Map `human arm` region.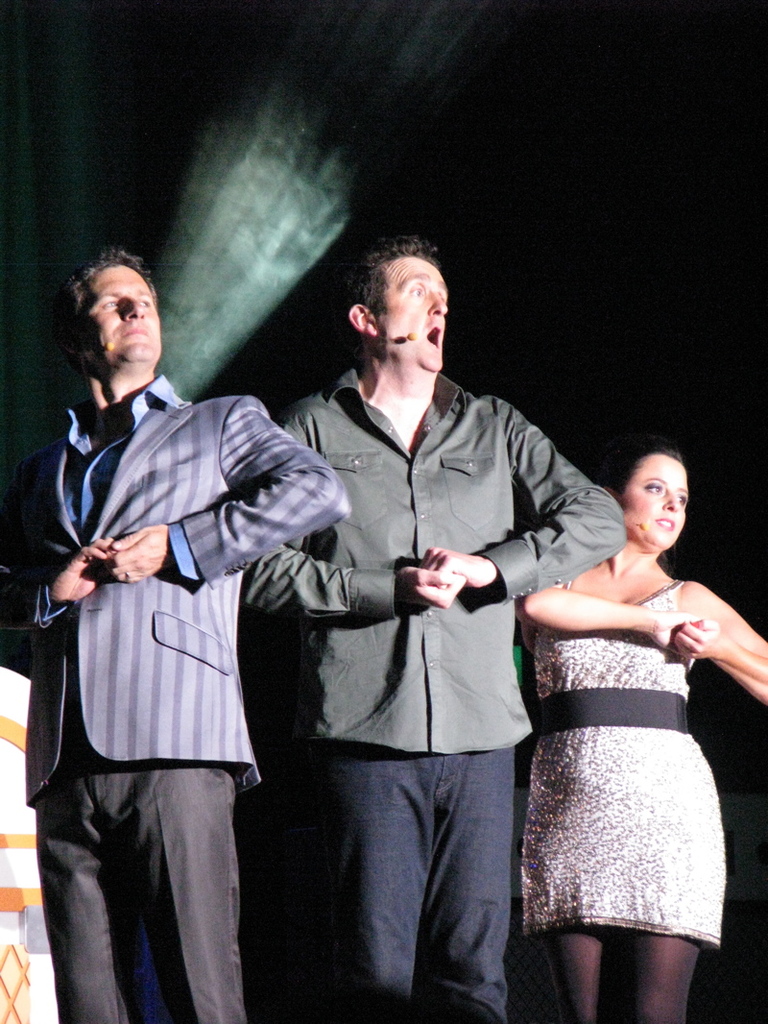
Mapped to bbox=[672, 577, 767, 703].
